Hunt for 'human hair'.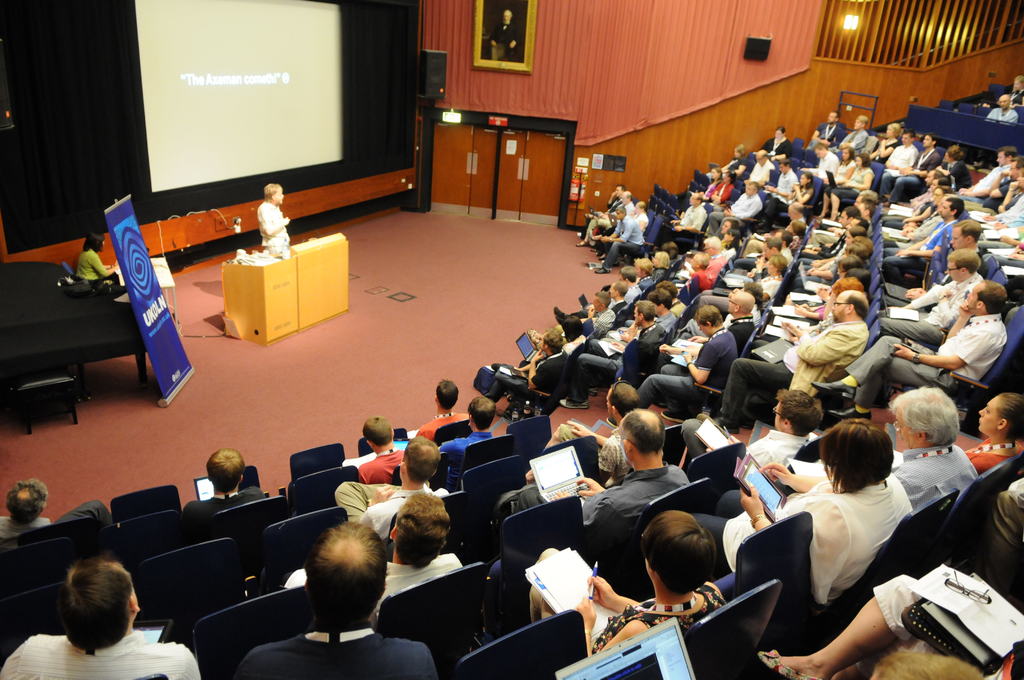
Hunted down at x1=637, y1=509, x2=715, y2=593.
